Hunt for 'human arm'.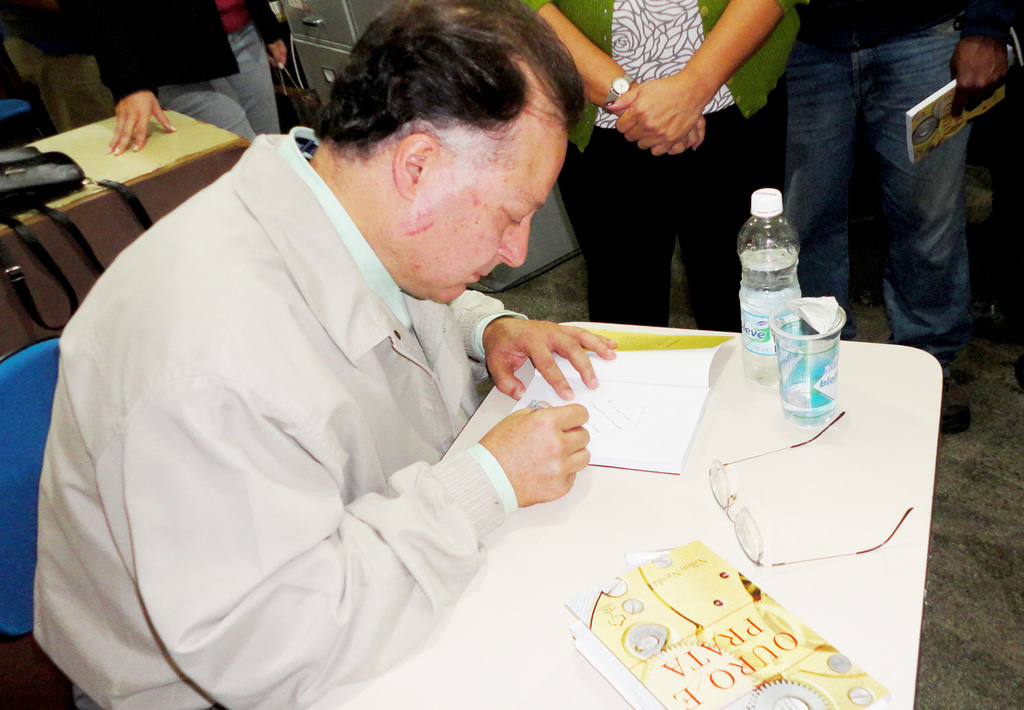
Hunted down at 508,0,706,150.
